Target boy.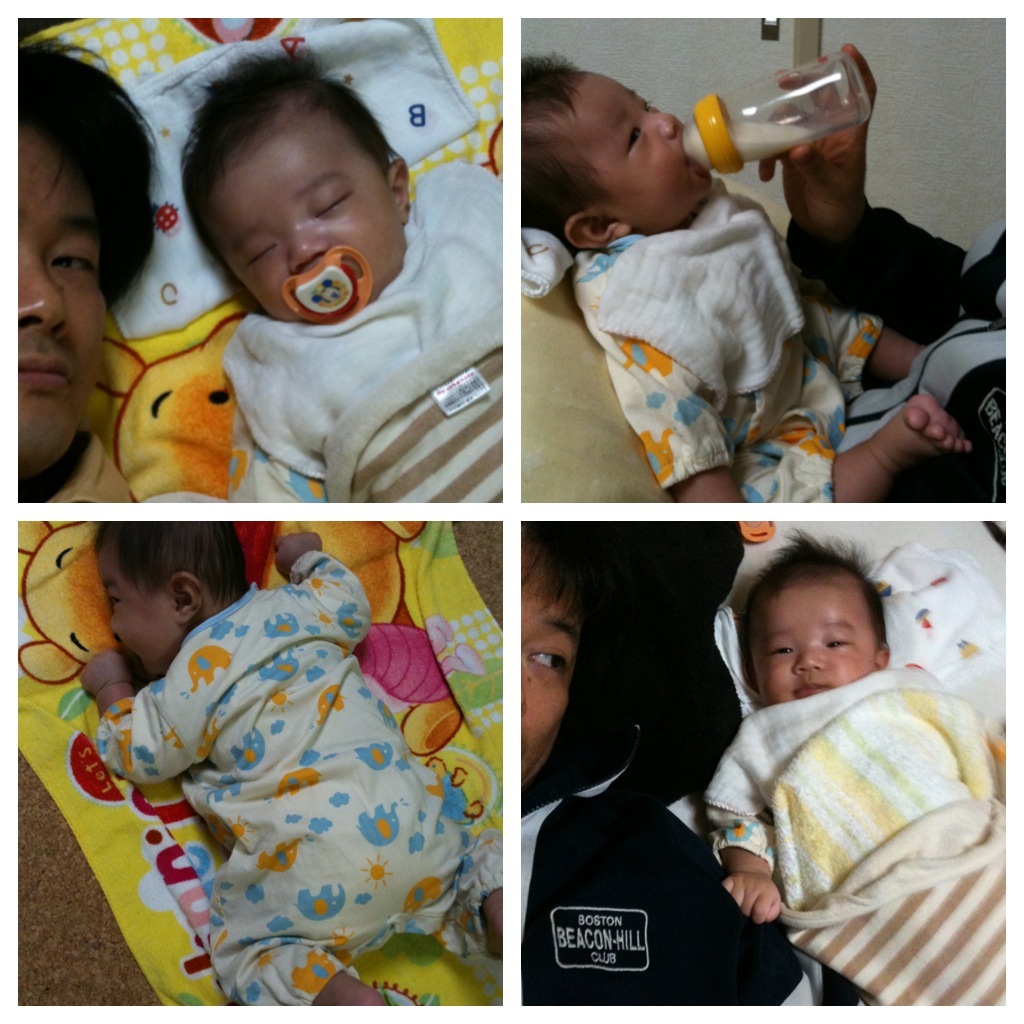
Target region: region(80, 516, 504, 1006).
